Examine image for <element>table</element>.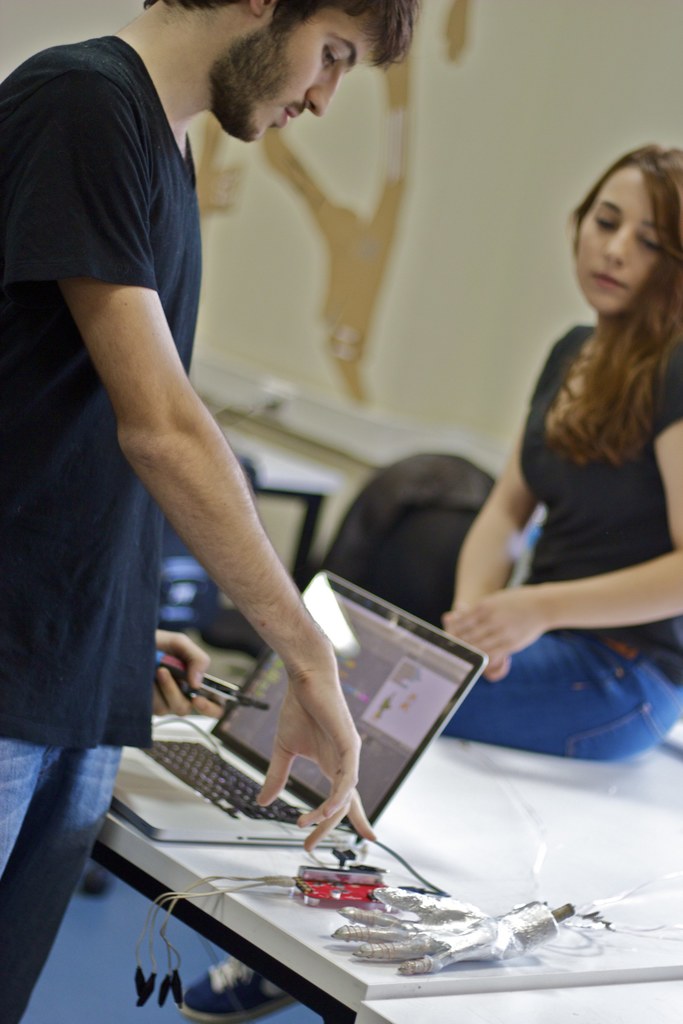
Examination result: <region>118, 779, 634, 1020</region>.
